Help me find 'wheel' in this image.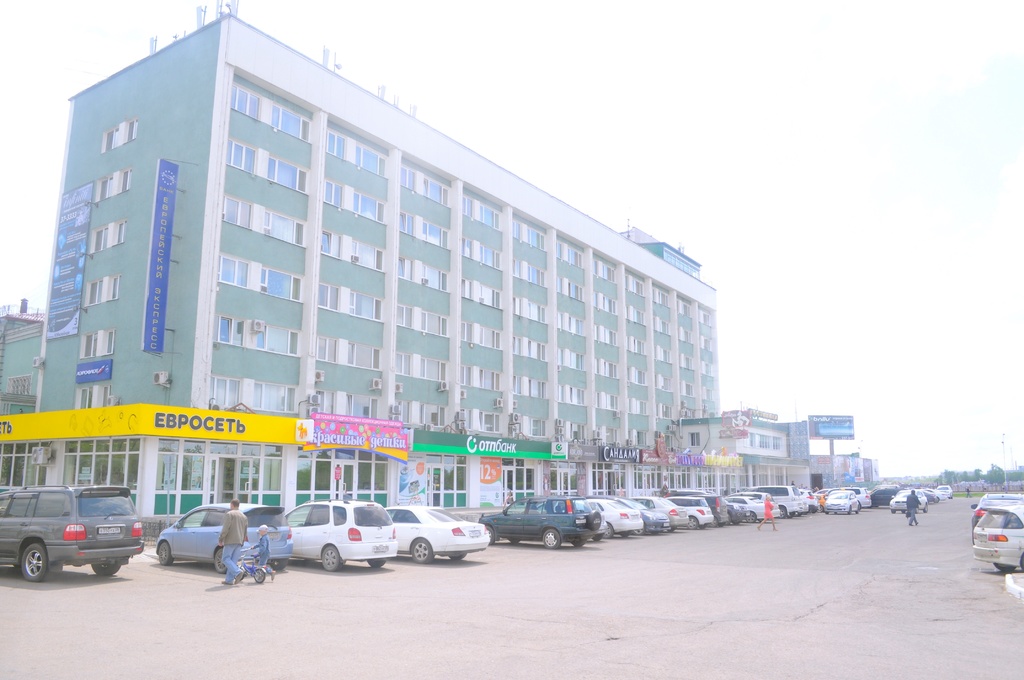
Found it: BBox(322, 546, 343, 569).
